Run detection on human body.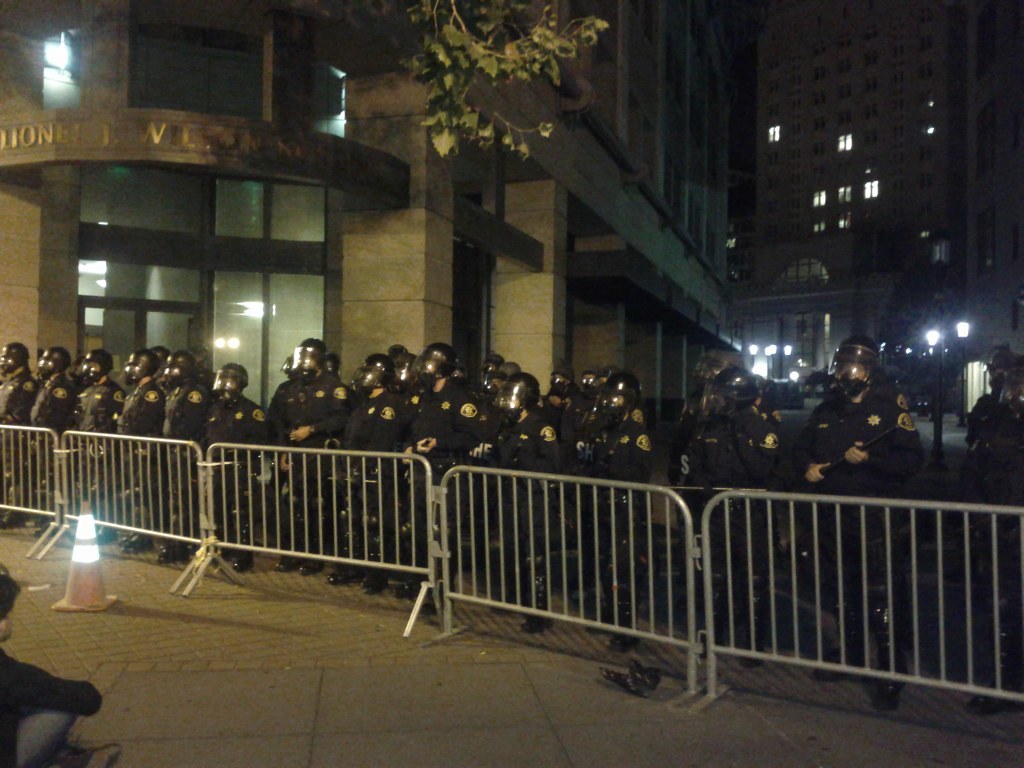
Result: 332,354,423,592.
